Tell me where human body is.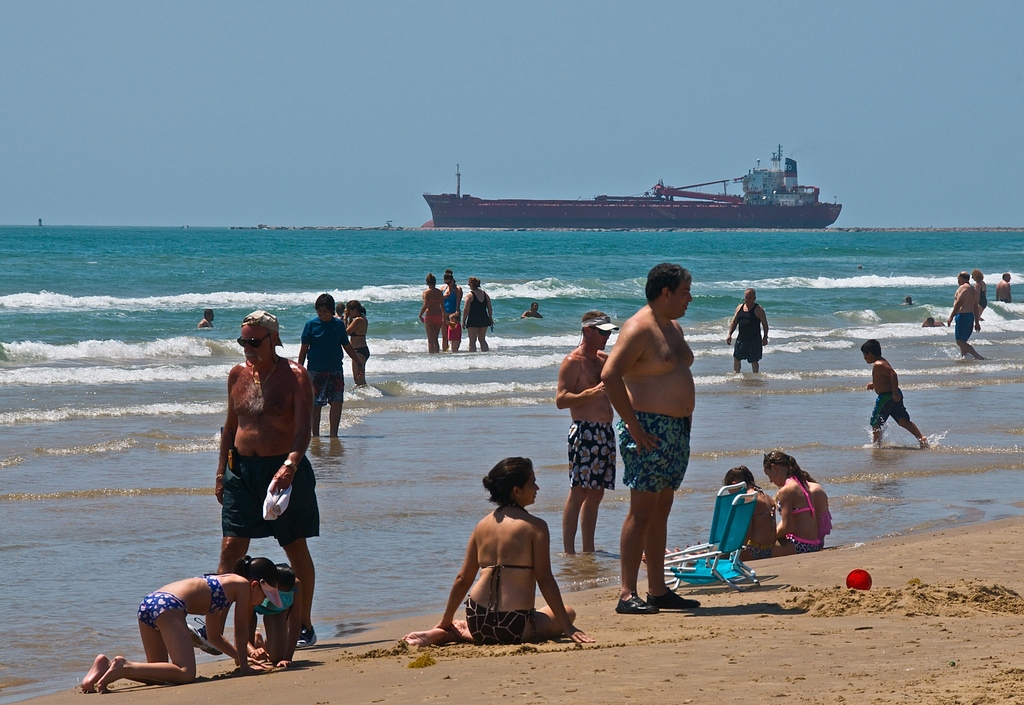
human body is at 438:474:577:658.
